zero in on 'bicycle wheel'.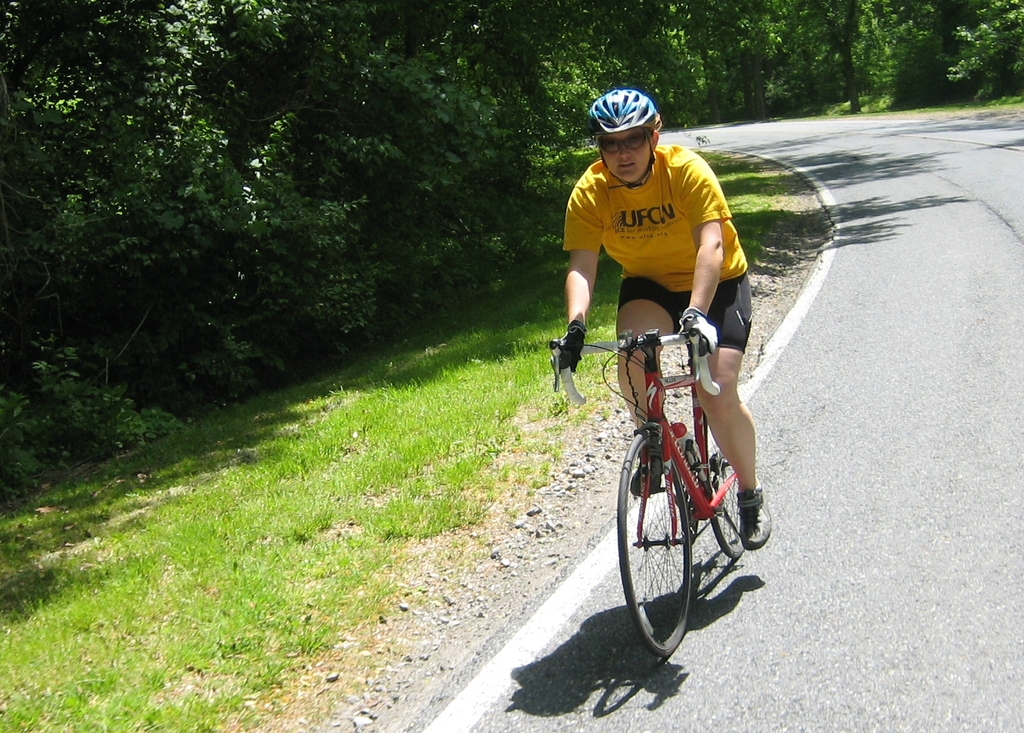
Zeroed in: {"left": 632, "top": 457, "right": 713, "bottom": 655}.
